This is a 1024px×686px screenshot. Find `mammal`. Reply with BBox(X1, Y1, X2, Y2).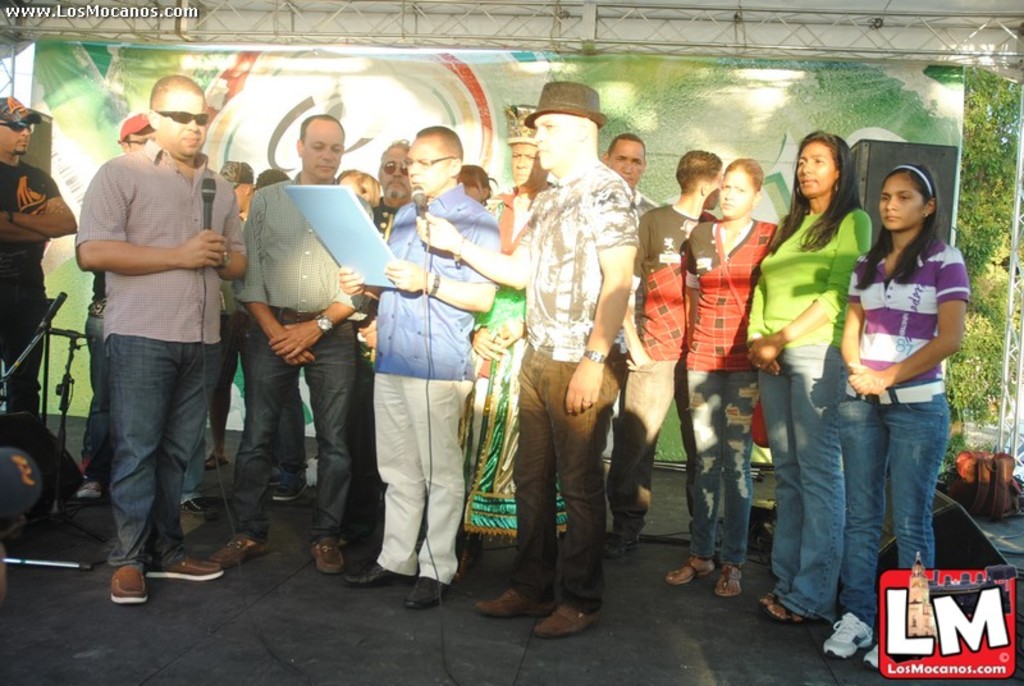
BBox(340, 138, 420, 559).
